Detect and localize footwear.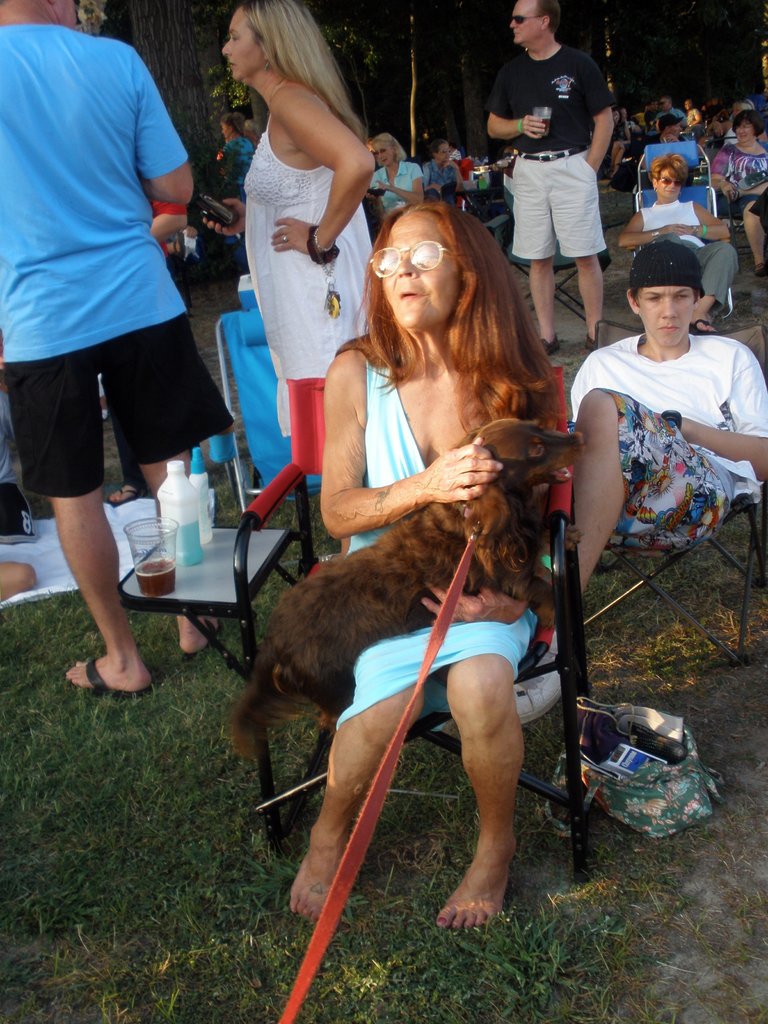
Localized at crop(513, 648, 563, 725).
